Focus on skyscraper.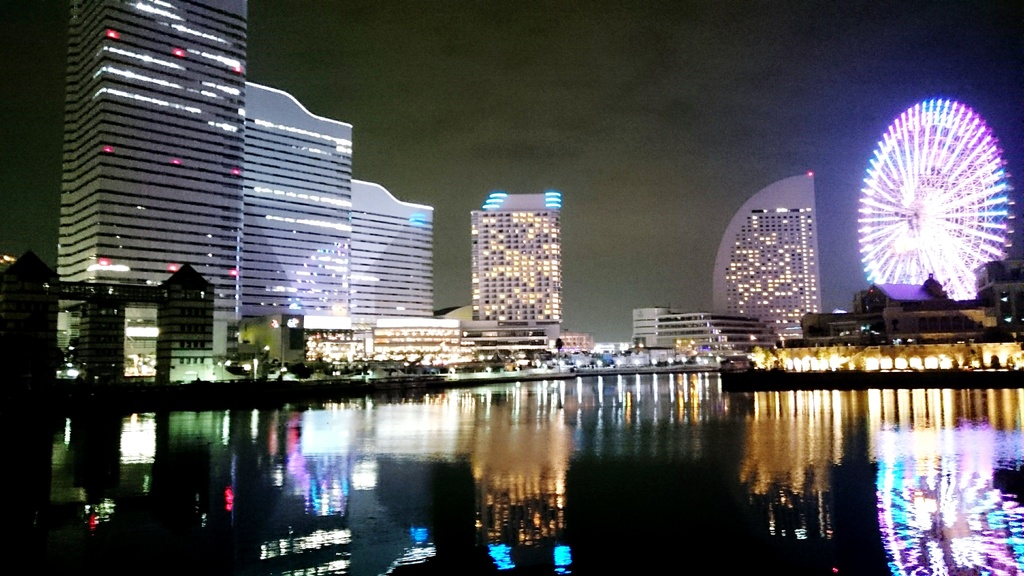
Focused at [458,171,577,345].
